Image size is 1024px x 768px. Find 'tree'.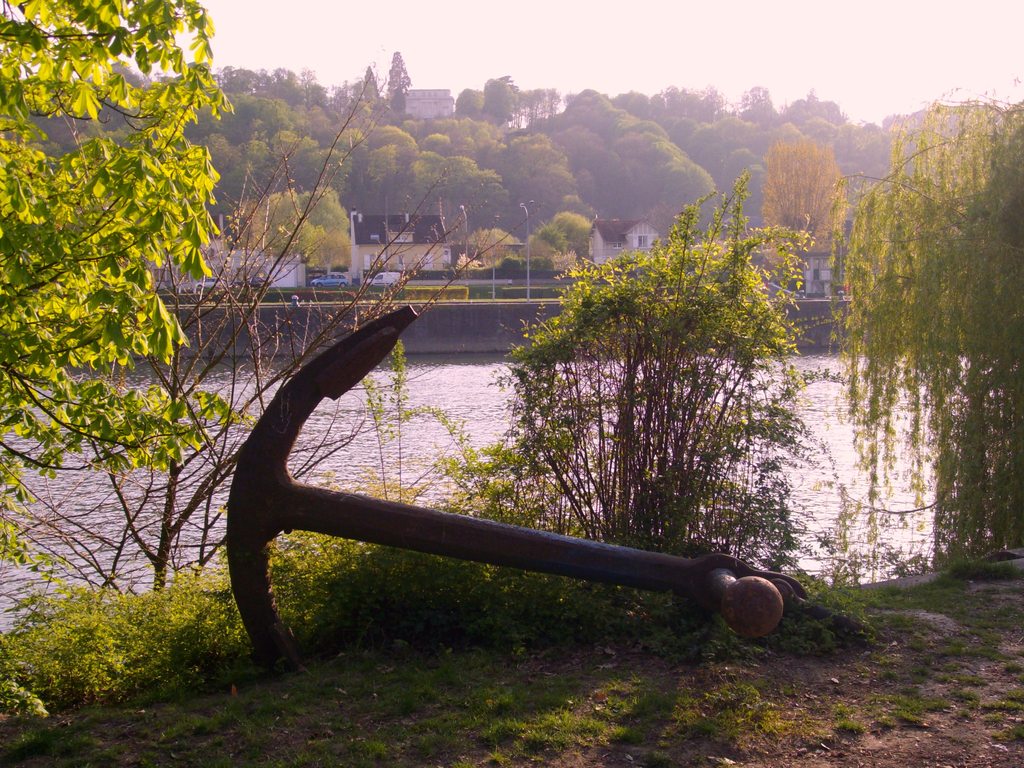
left=820, top=69, right=1023, bottom=560.
